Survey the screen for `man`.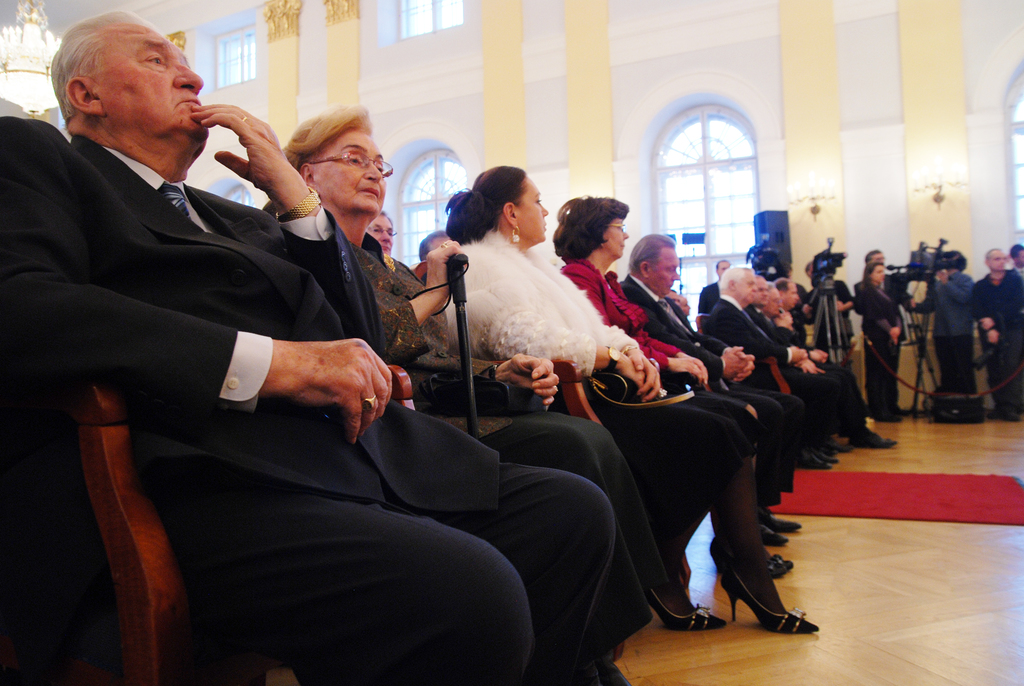
Survey found: select_region(785, 279, 905, 446).
